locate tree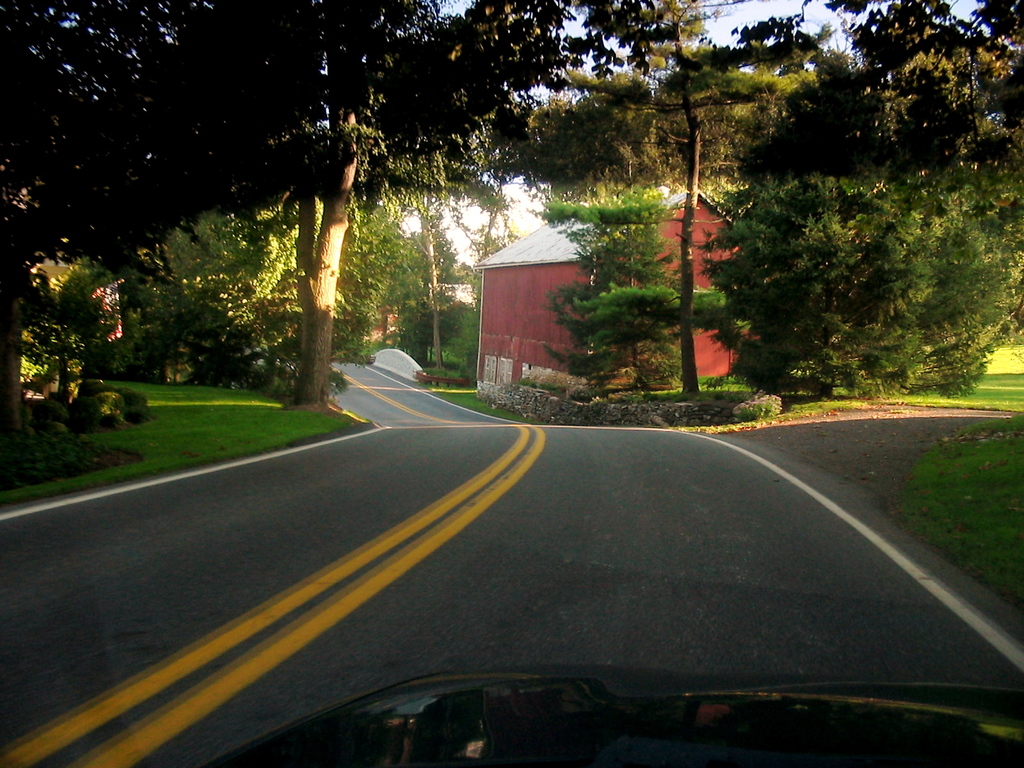
452,177,520,300
